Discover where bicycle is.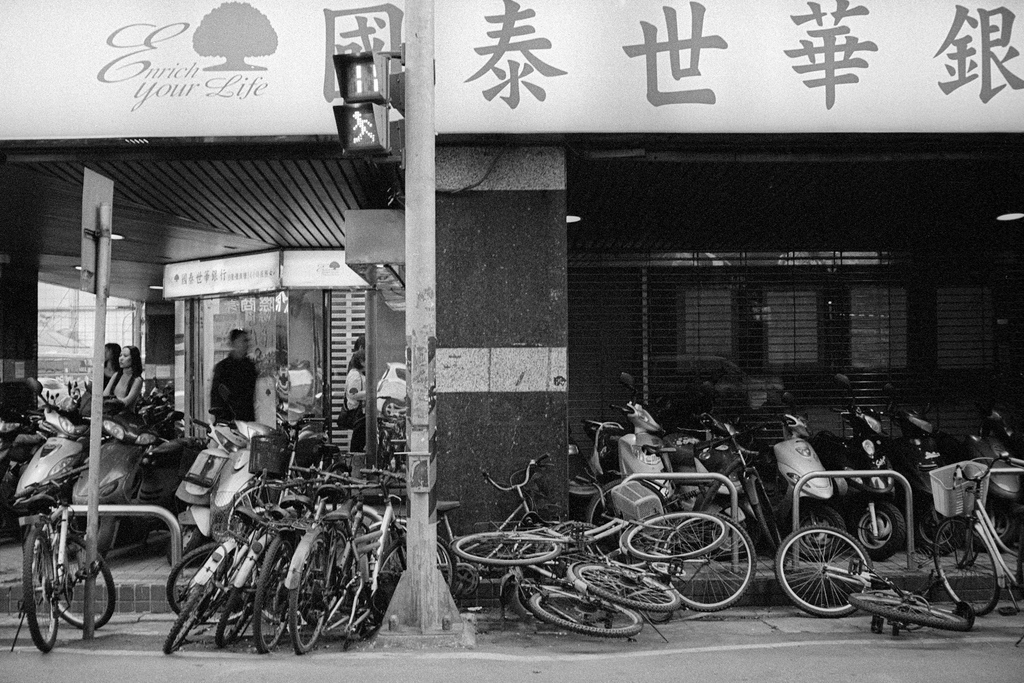
Discovered at bbox=[10, 463, 119, 654].
